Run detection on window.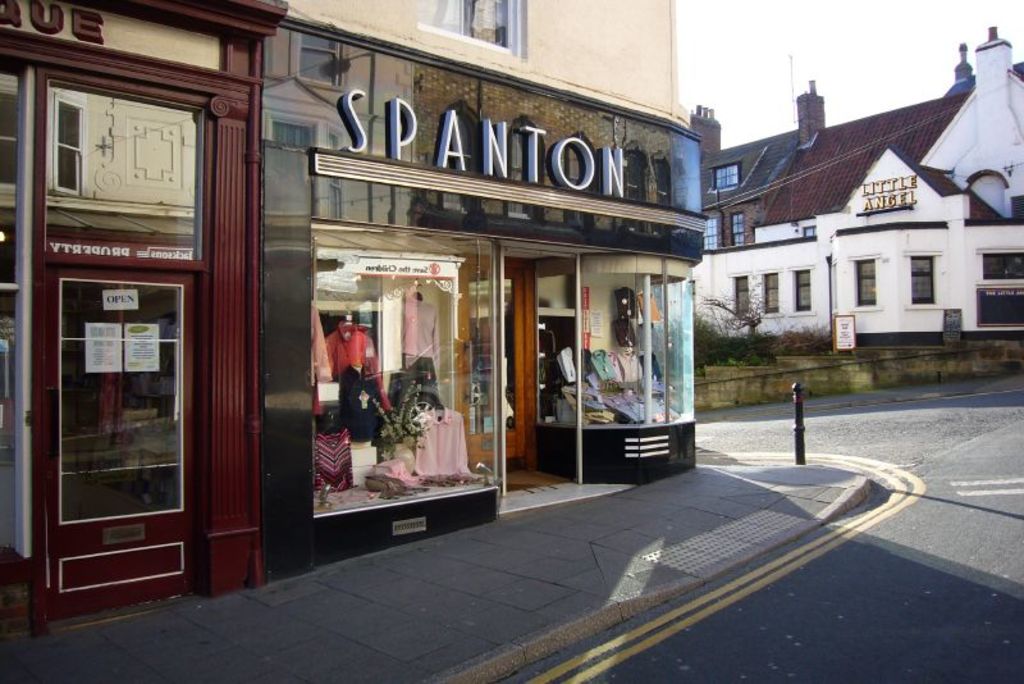
Result: 756,265,785,319.
